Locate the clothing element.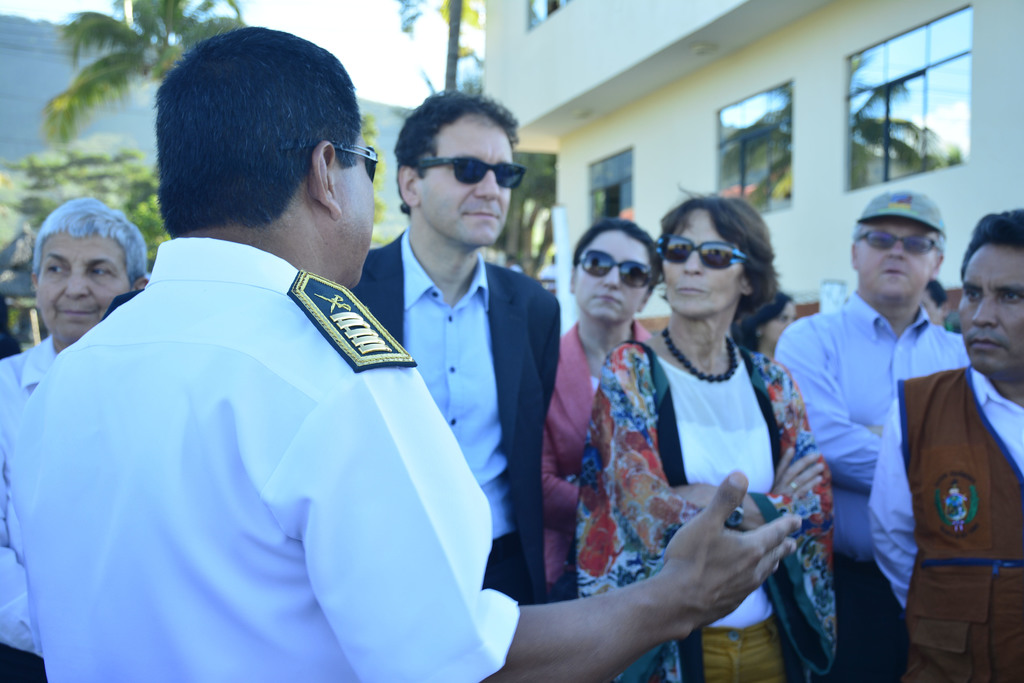
Element bbox: x1=355, y1=264, x2=547, y2=575.
